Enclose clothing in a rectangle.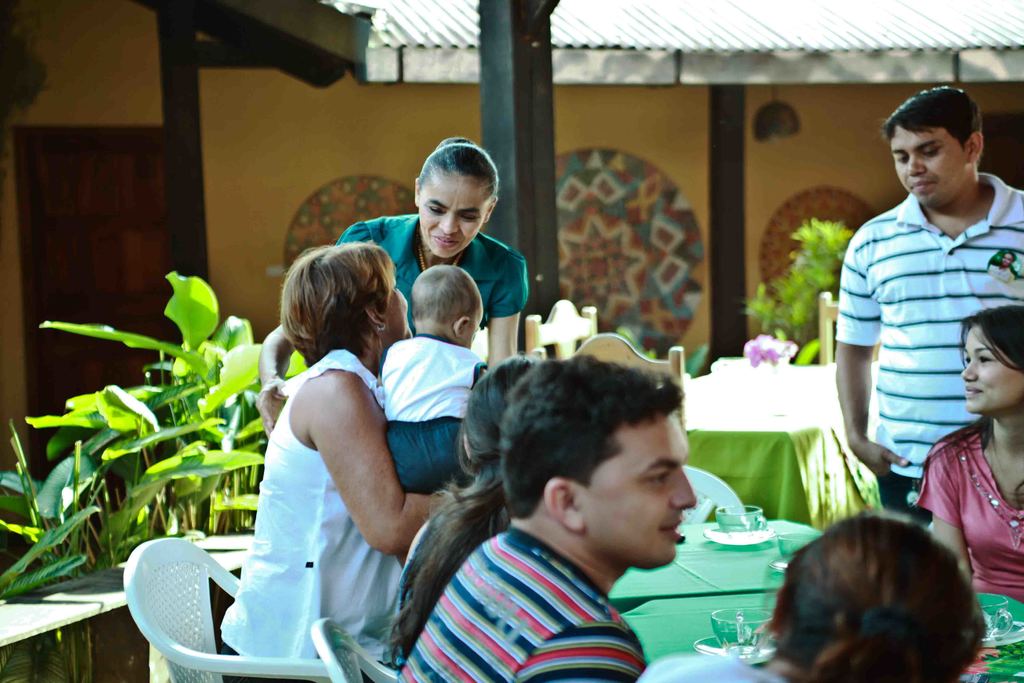
(left=397, top=522, right=649, bottom=682).
